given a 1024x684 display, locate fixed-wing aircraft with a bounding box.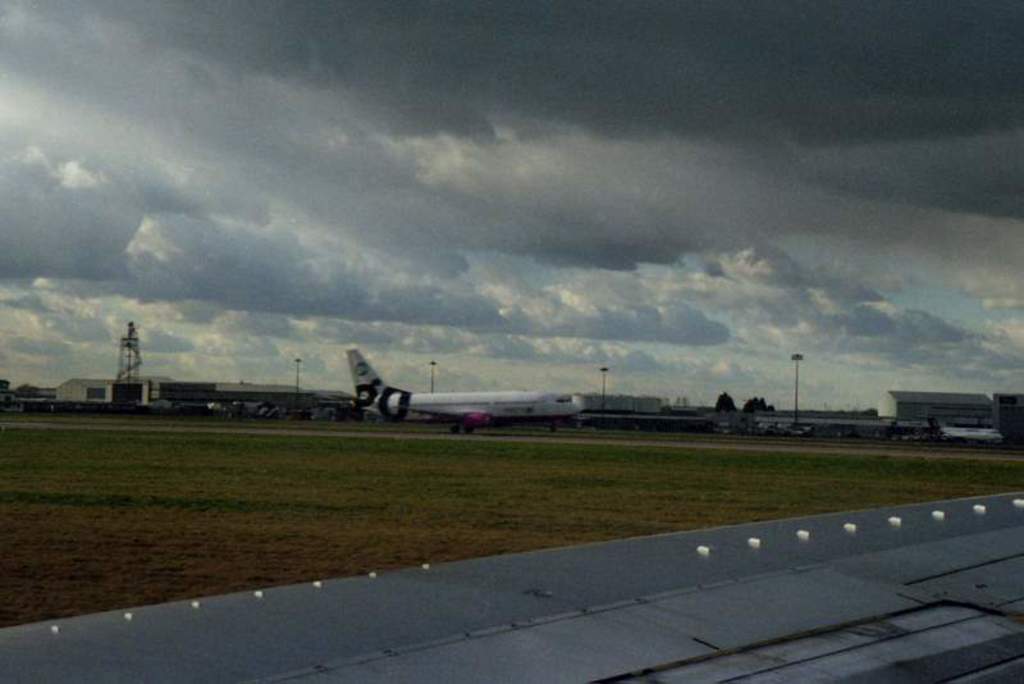
Located: l=342, t=345, r=584, b=444.
